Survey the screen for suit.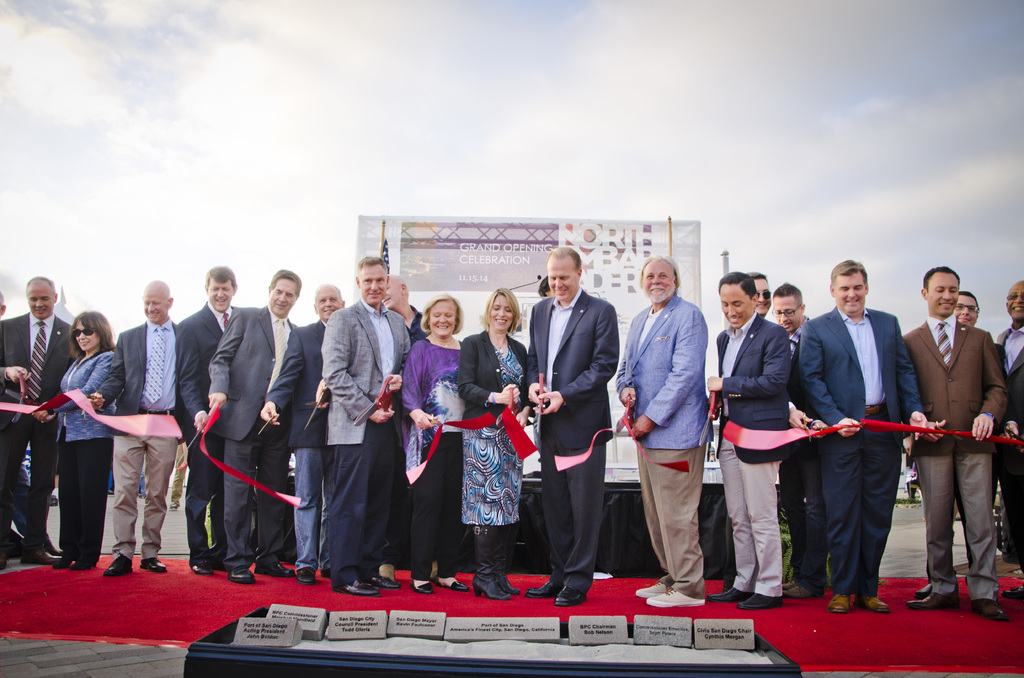
Survey found: {"left": 811, "top": 275, "right": 908, "bottom": 611}.
